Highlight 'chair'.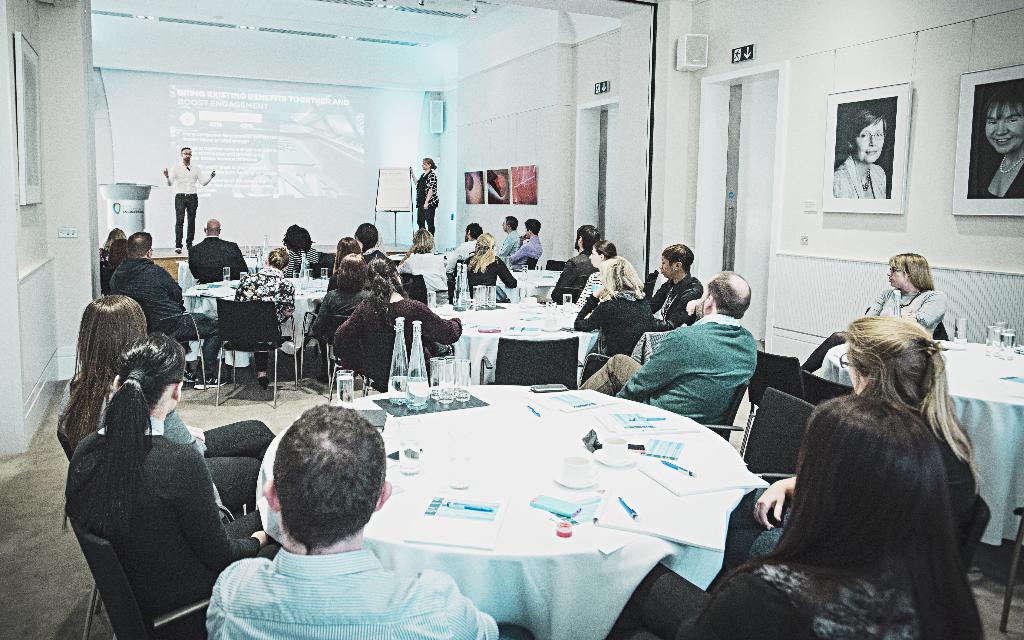
Highlighted region: crop(479, 335, 580, 387).
